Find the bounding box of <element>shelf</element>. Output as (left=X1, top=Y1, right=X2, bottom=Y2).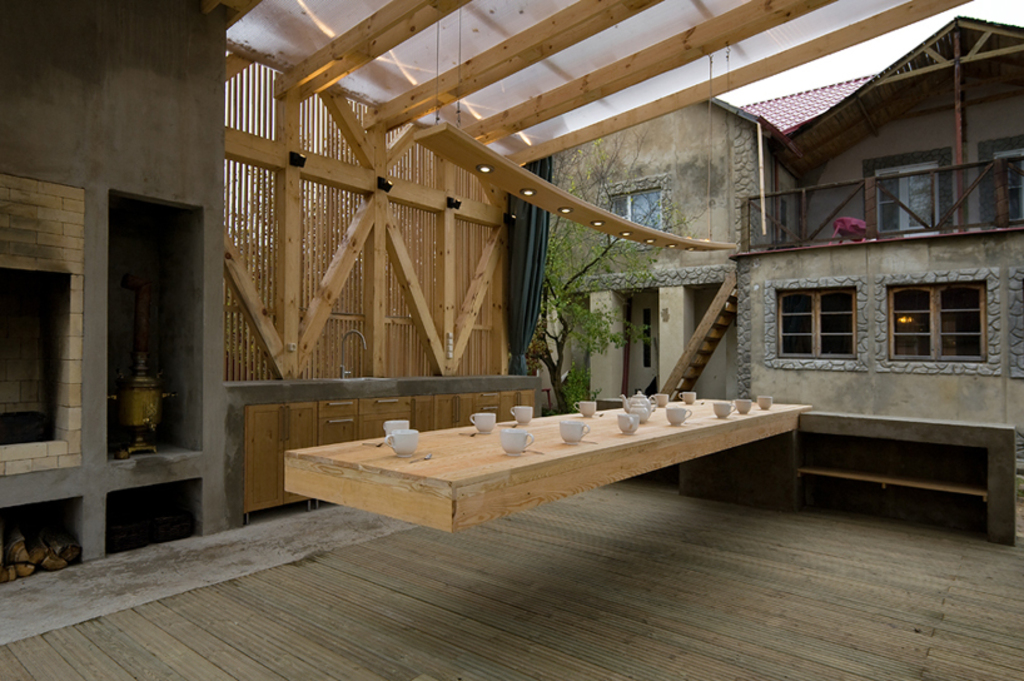
(left=0, top=262, right=69, bottom=449).
